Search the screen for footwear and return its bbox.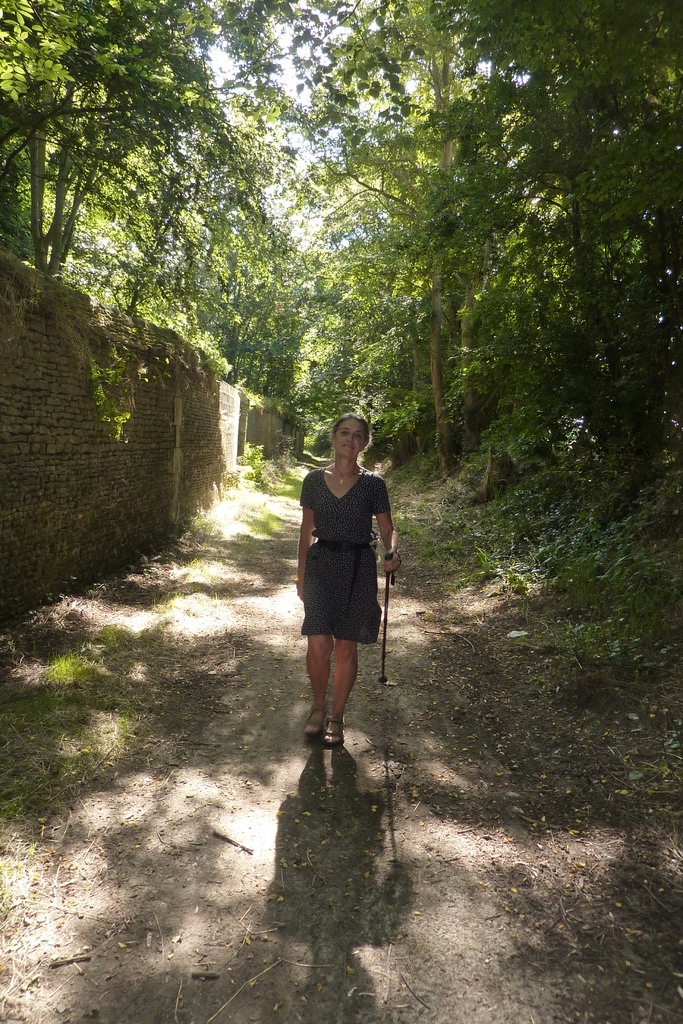
Found: x1=325 y1=719 x2=343 y2=744.
